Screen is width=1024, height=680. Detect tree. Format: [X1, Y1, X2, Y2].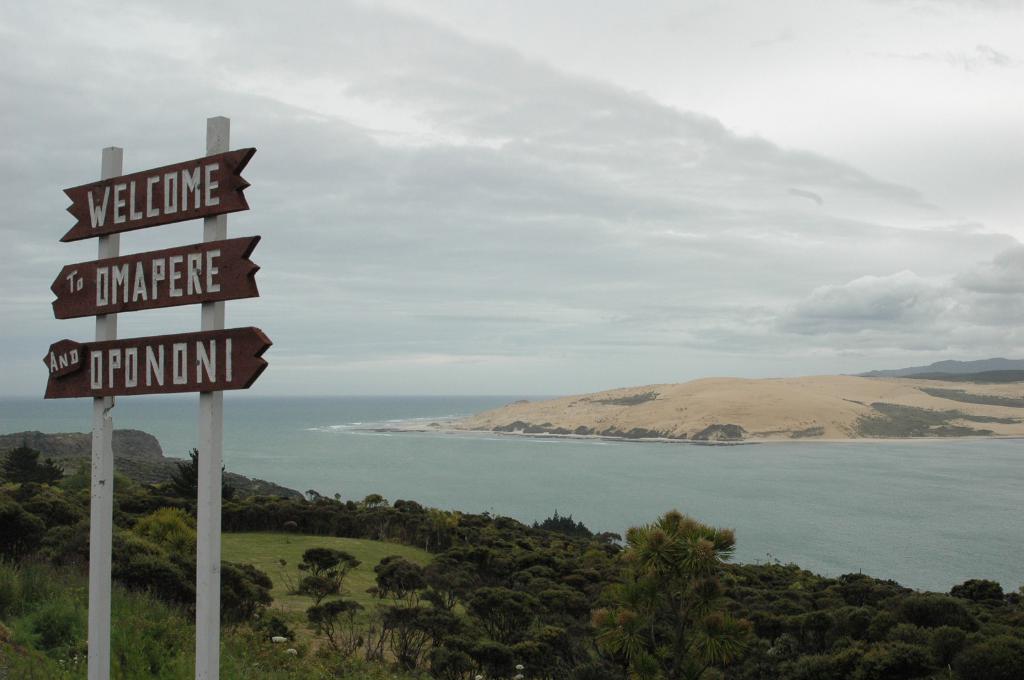
[589, 508, 790, 679].
